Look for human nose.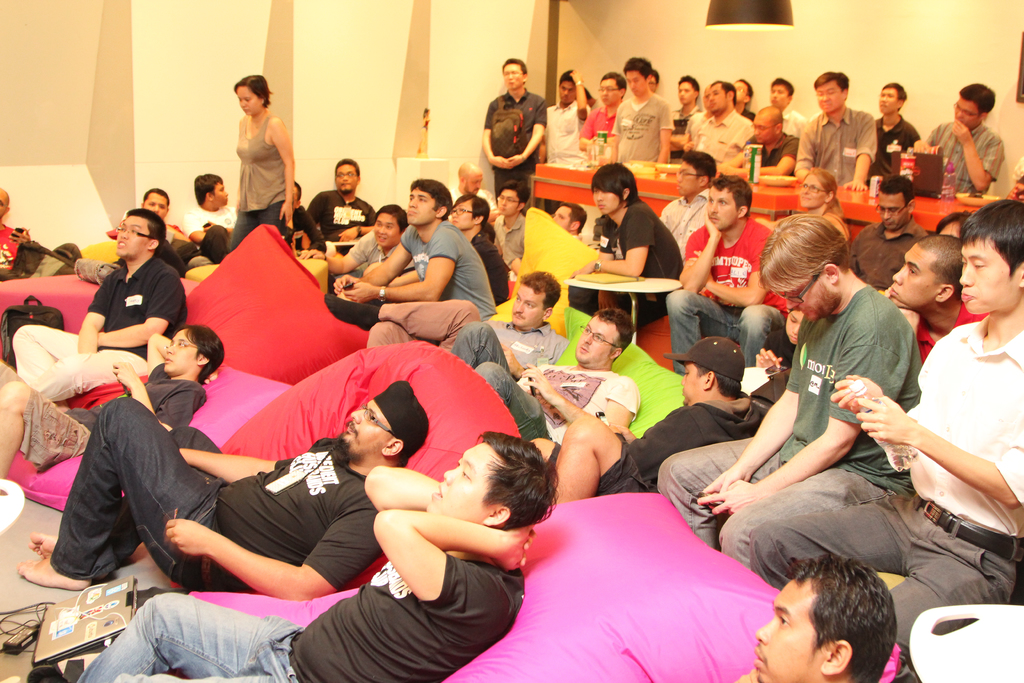
Found: [959,261,972,287].
